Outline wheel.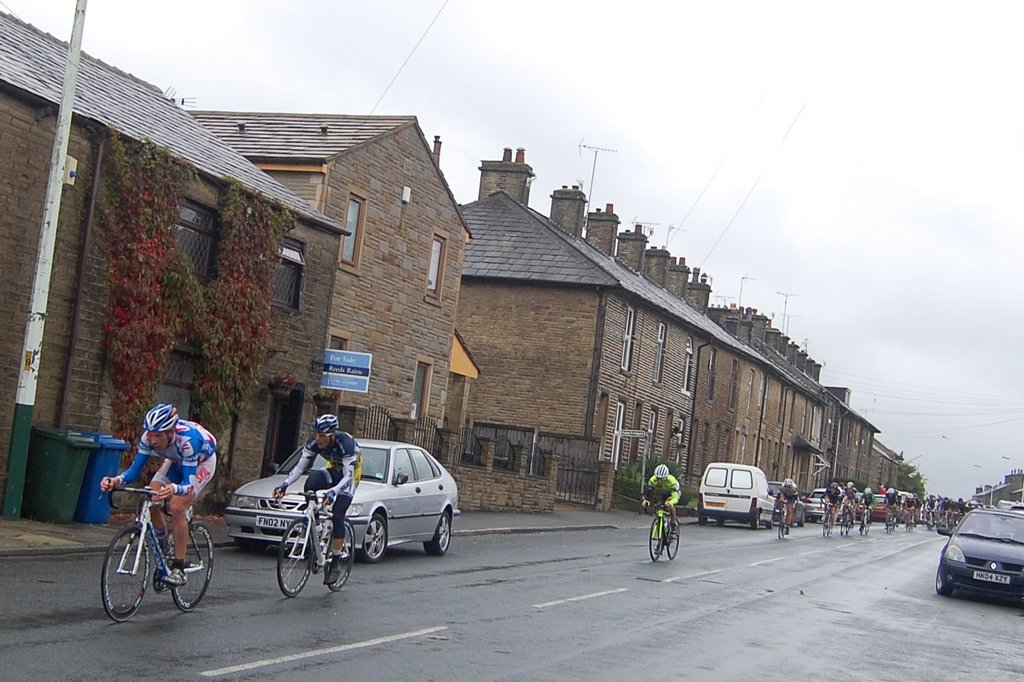
Outline: <region>102, 527, 157, 619</region>.
